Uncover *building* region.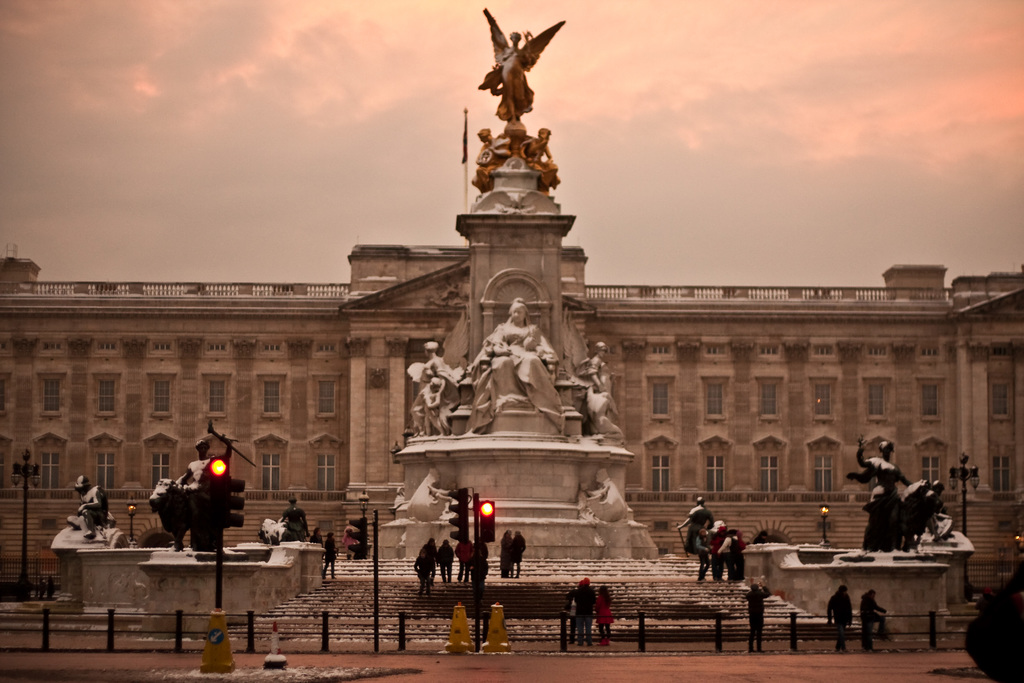
Uncovered: BBox(0, 105, 1023, 593).
